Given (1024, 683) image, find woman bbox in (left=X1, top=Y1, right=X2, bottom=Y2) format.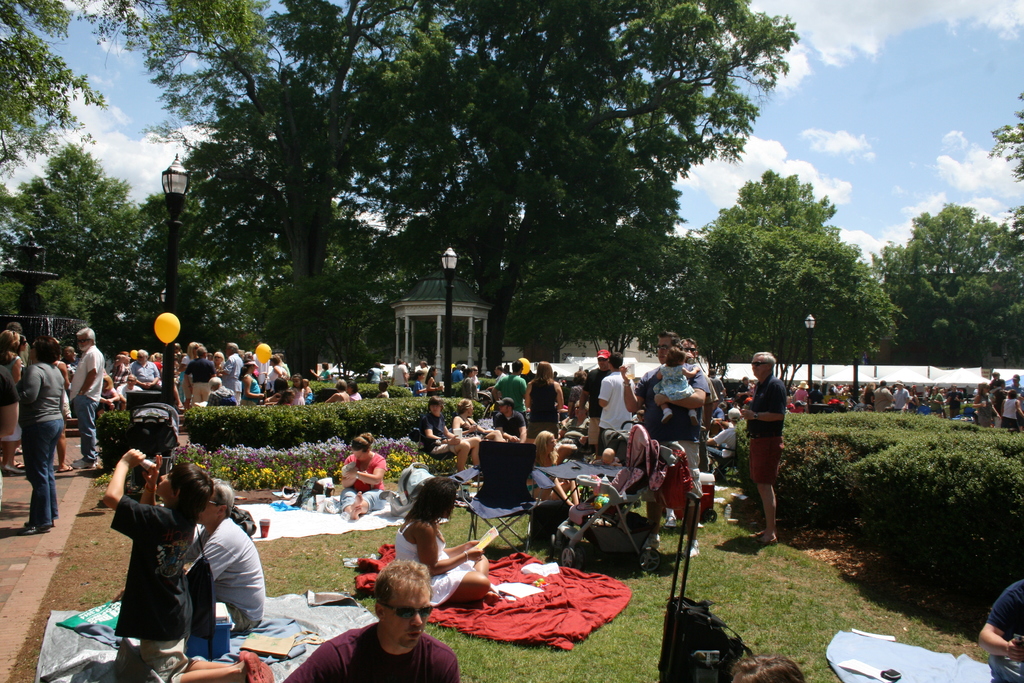
(left=376, top=380, right=390, bottom=401).
